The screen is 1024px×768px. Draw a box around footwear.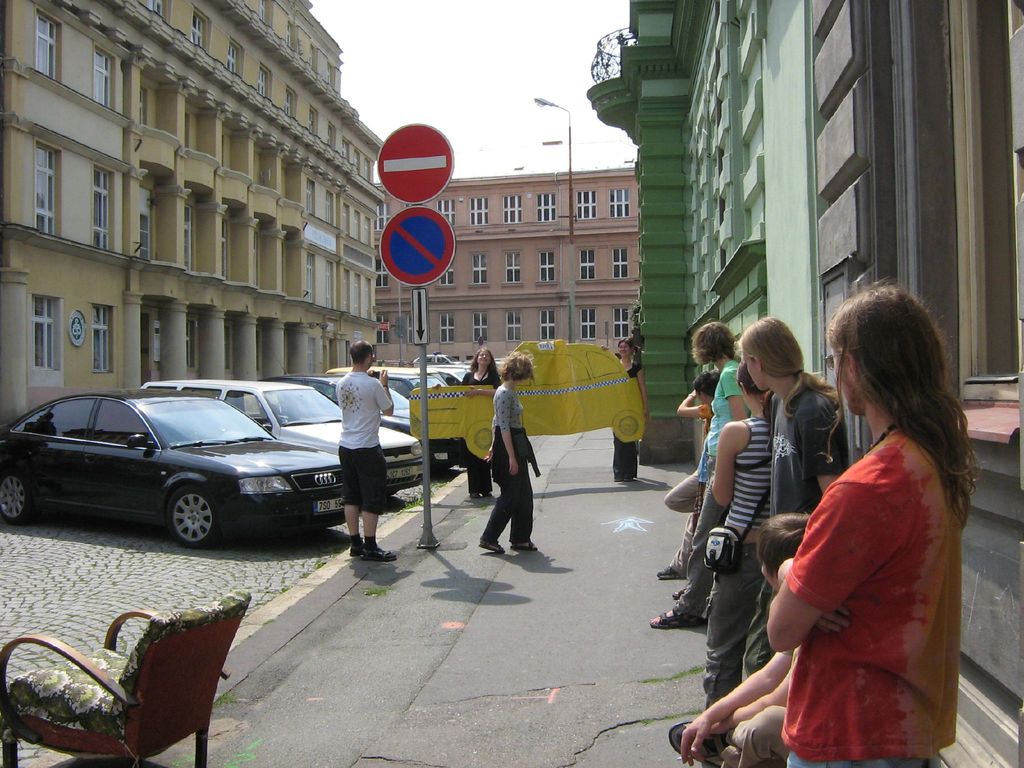
(656,608,700,630).
